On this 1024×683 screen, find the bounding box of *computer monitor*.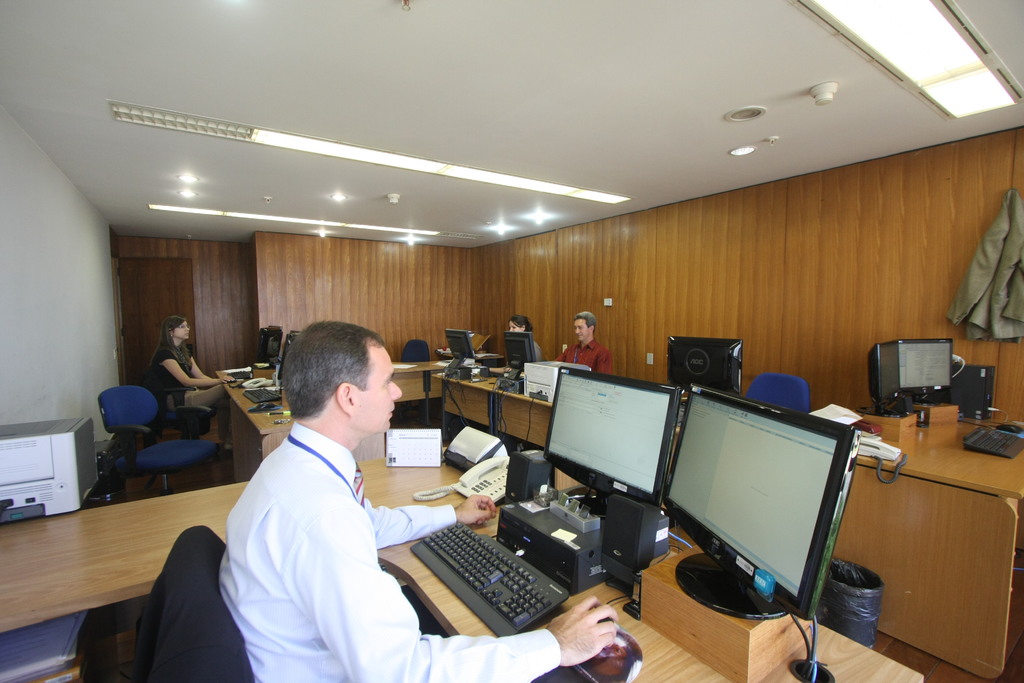
Bounding box: [left=445, top=331, right=490, bottom=372].
